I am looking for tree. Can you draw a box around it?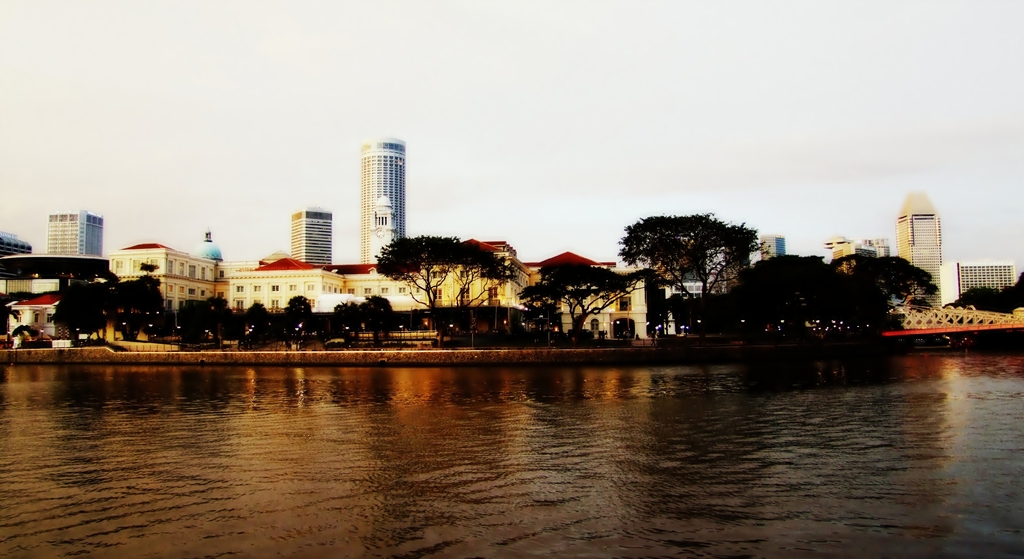
Sure, the bounding box is <region>285, 295, 317, 334</region>.
